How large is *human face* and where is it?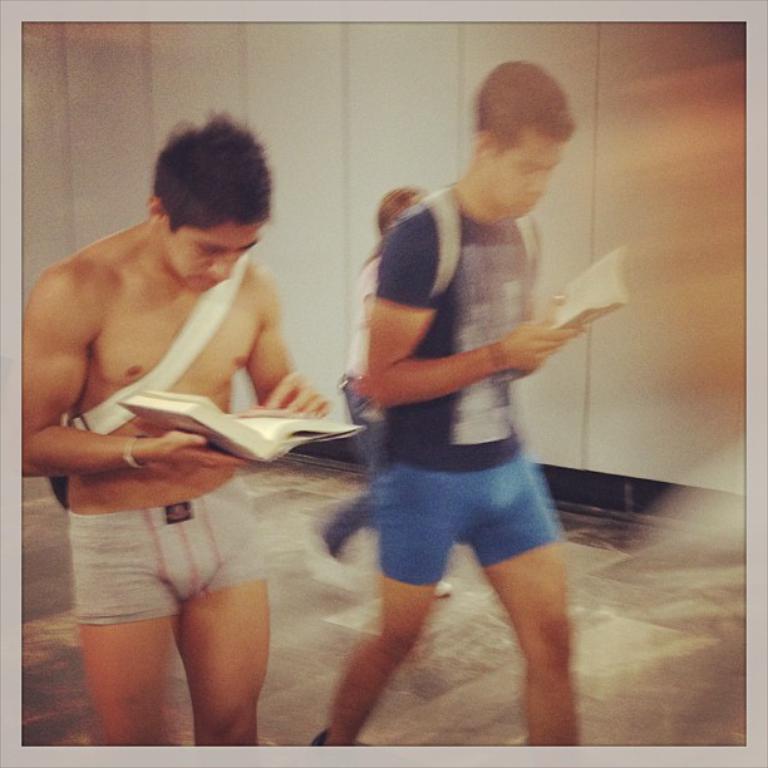
Bounding box: x1=483 y1=132 x2=565 y2=221.
